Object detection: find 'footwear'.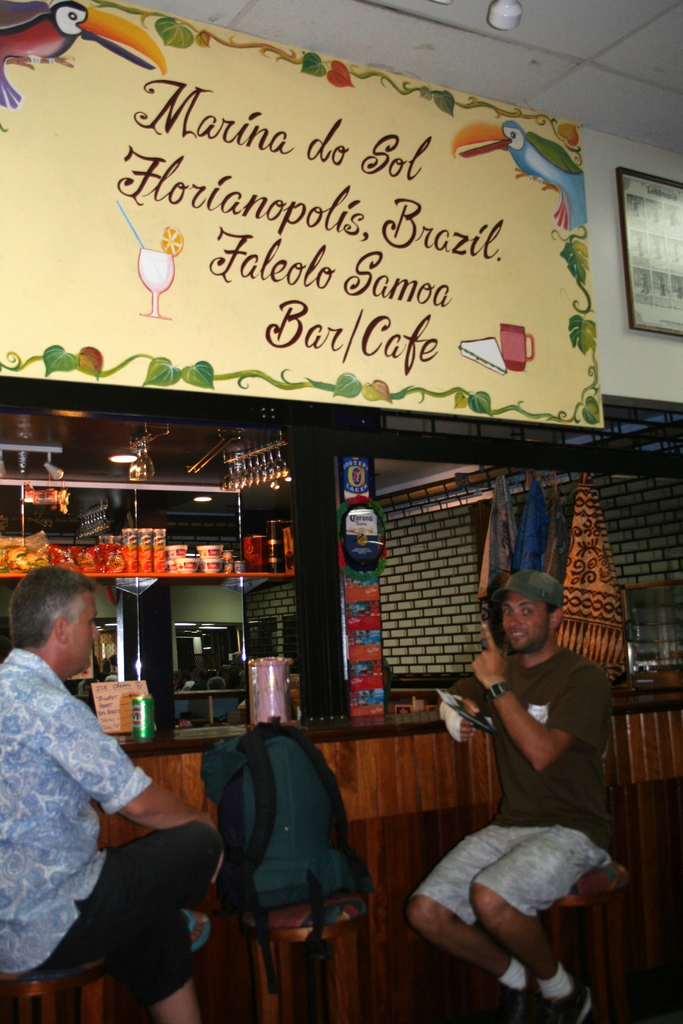
bbox(548, 984, 593, 1023).
